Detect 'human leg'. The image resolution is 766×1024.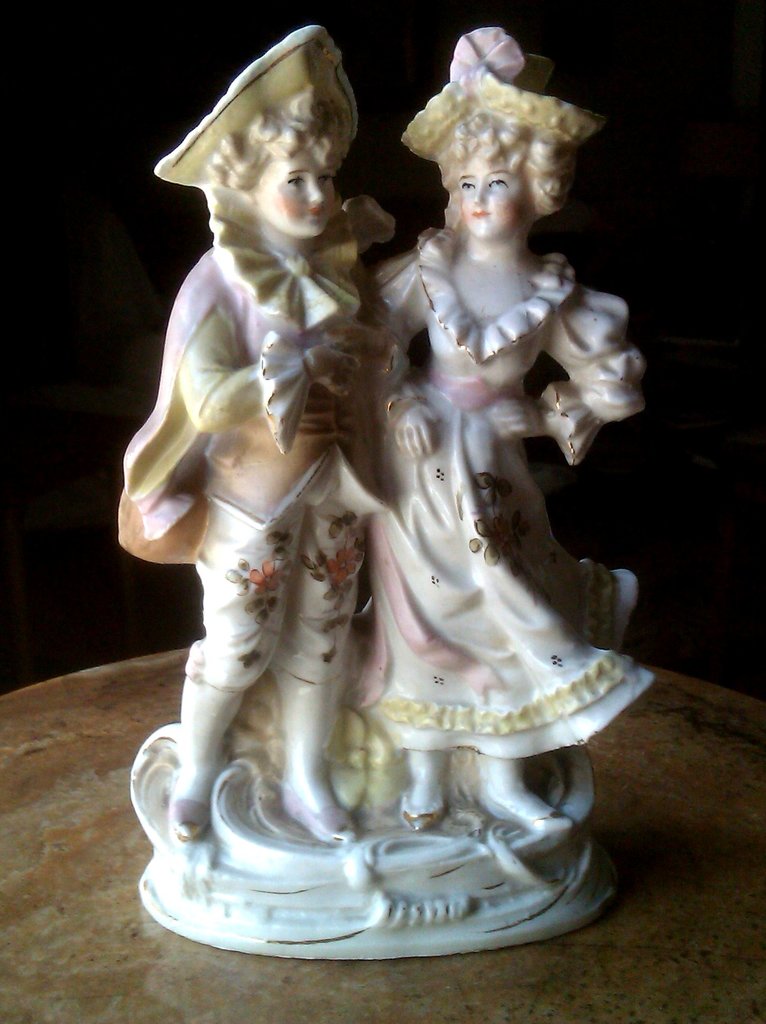
box(403, 746, 444, 833).
